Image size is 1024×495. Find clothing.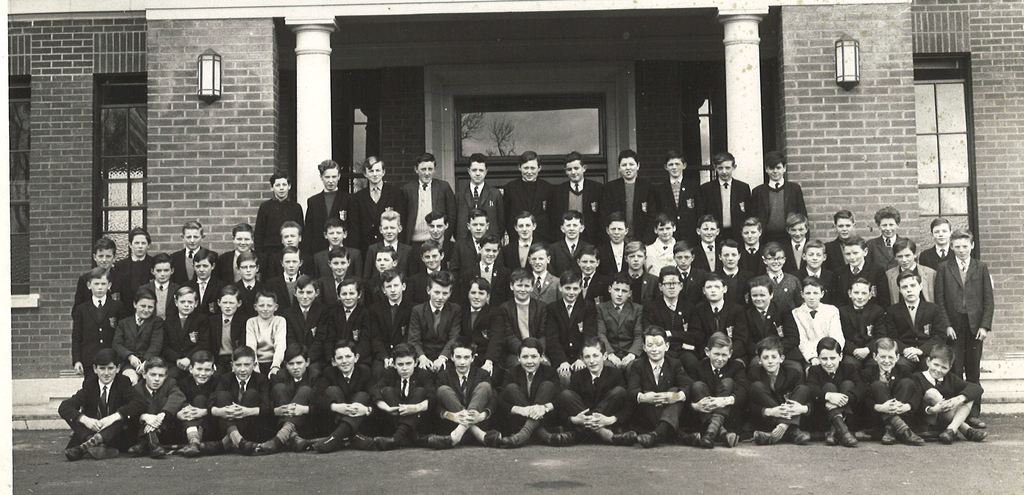
l=374, t=298, r=422, b=349.
